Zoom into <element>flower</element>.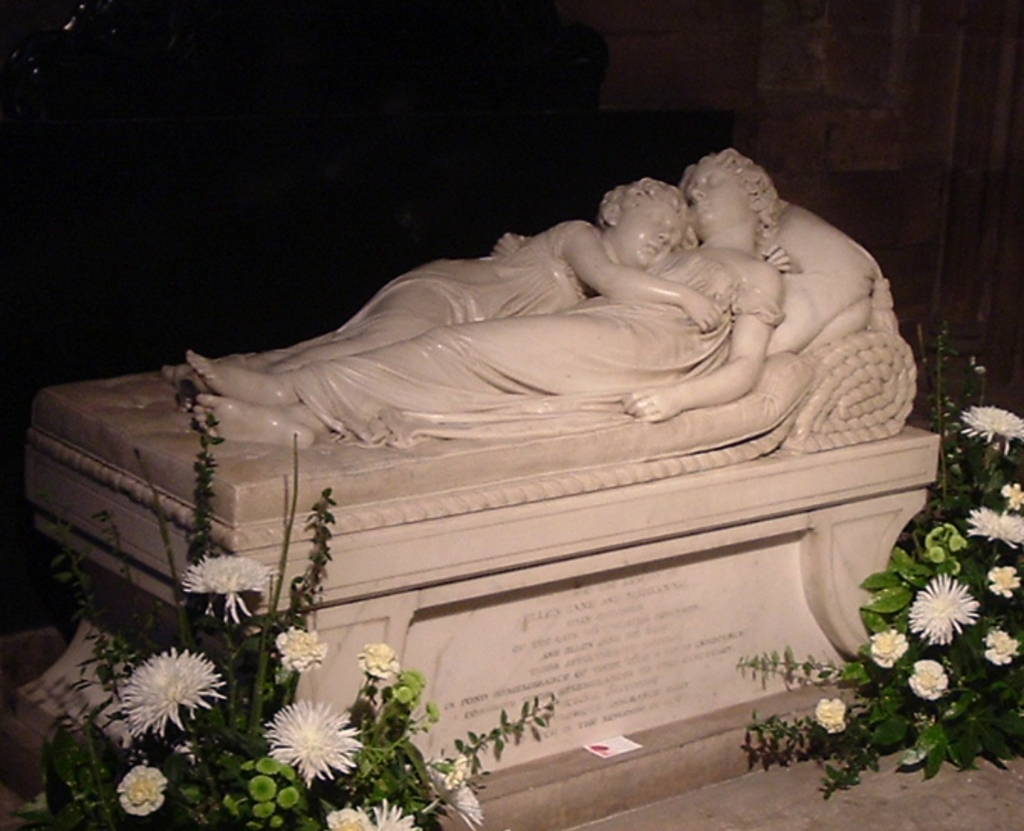
Zoom target: {"x1": 99, "y1": 645, "x2": 225, "y2": 739}.
